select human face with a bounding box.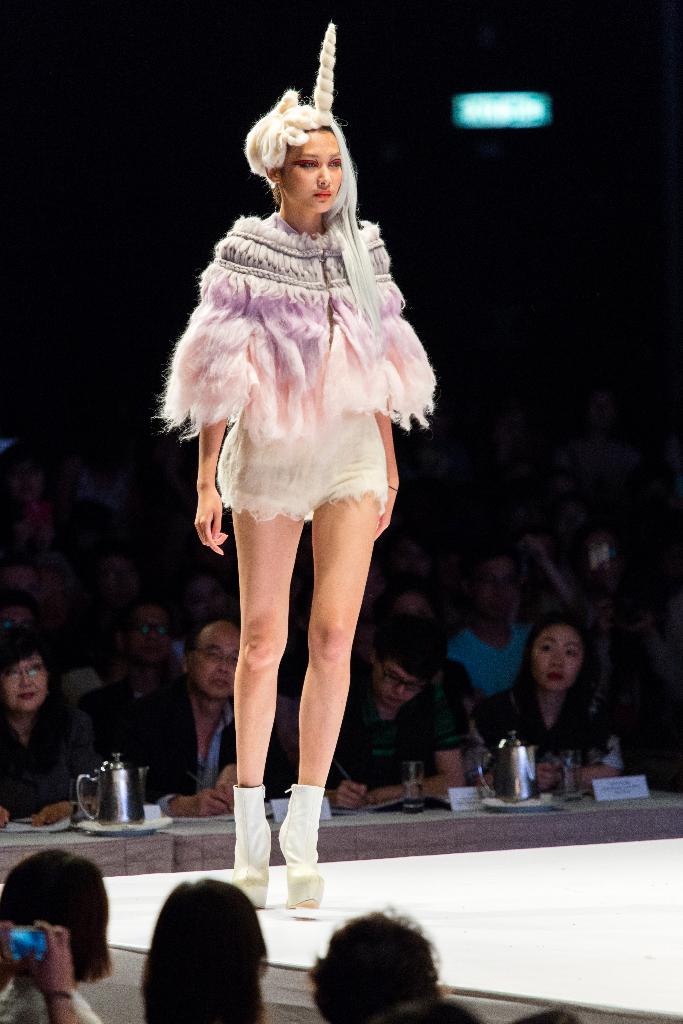
bbox=[190, 627, 240, 697].
